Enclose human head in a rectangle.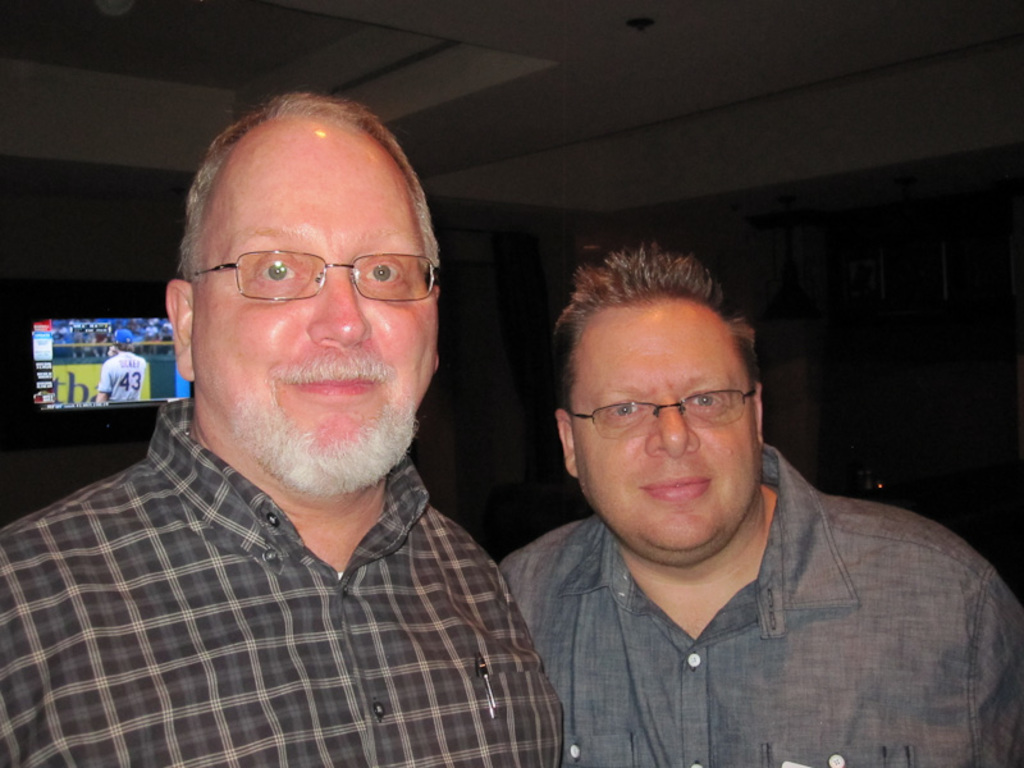
(x1=160, y1=69, x2=465, y2=481).
